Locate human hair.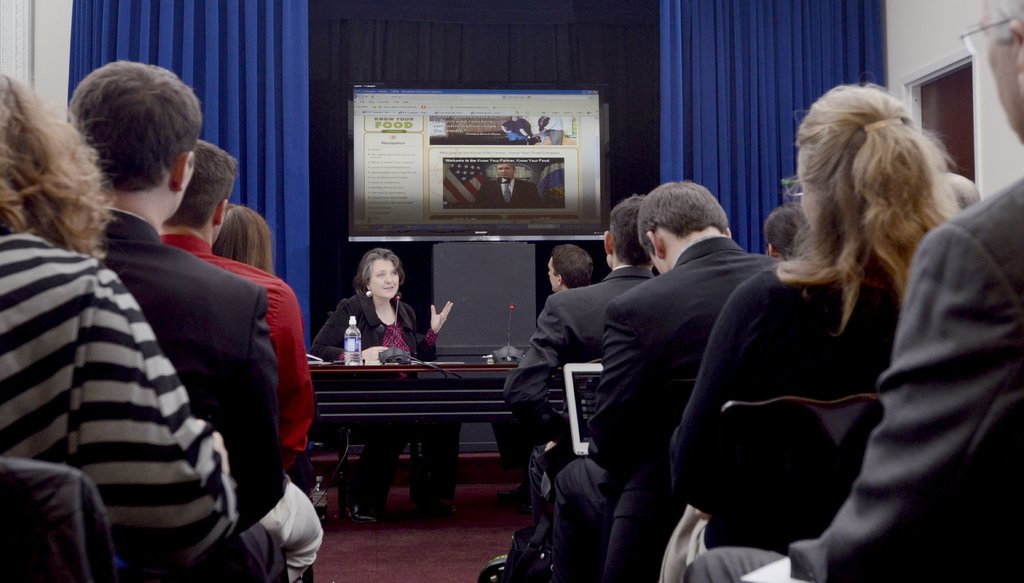
Bounding box: (553,244,590,290).
